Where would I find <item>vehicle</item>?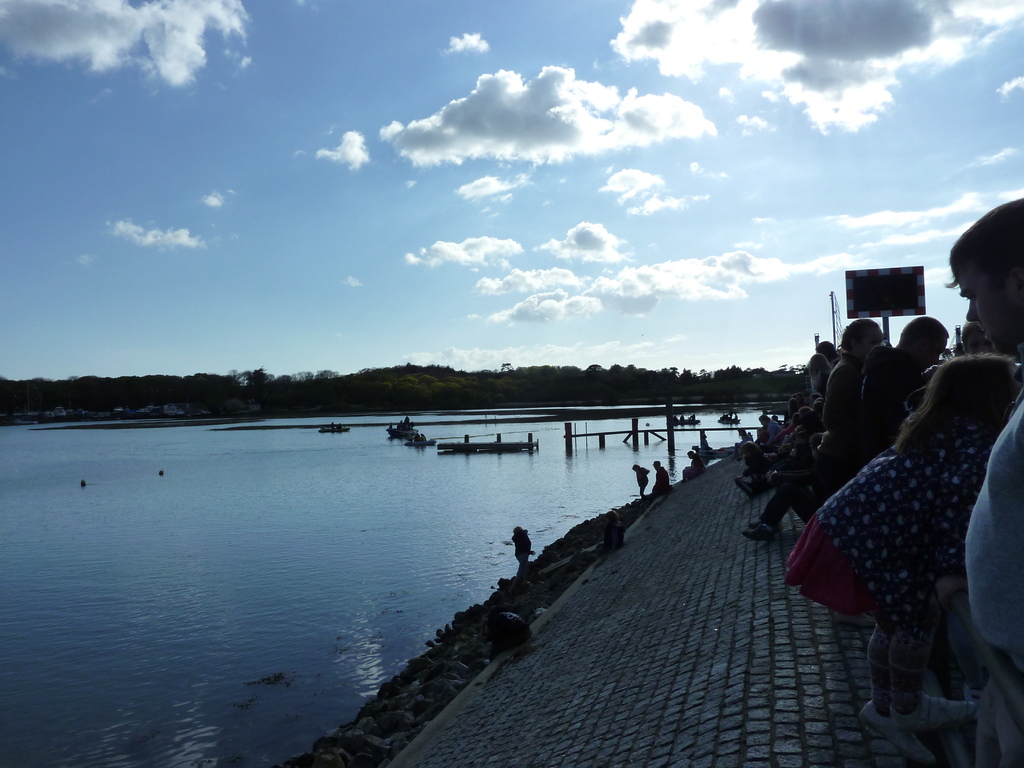
At (x1=717, y1=416, x2=744, y2=426).
